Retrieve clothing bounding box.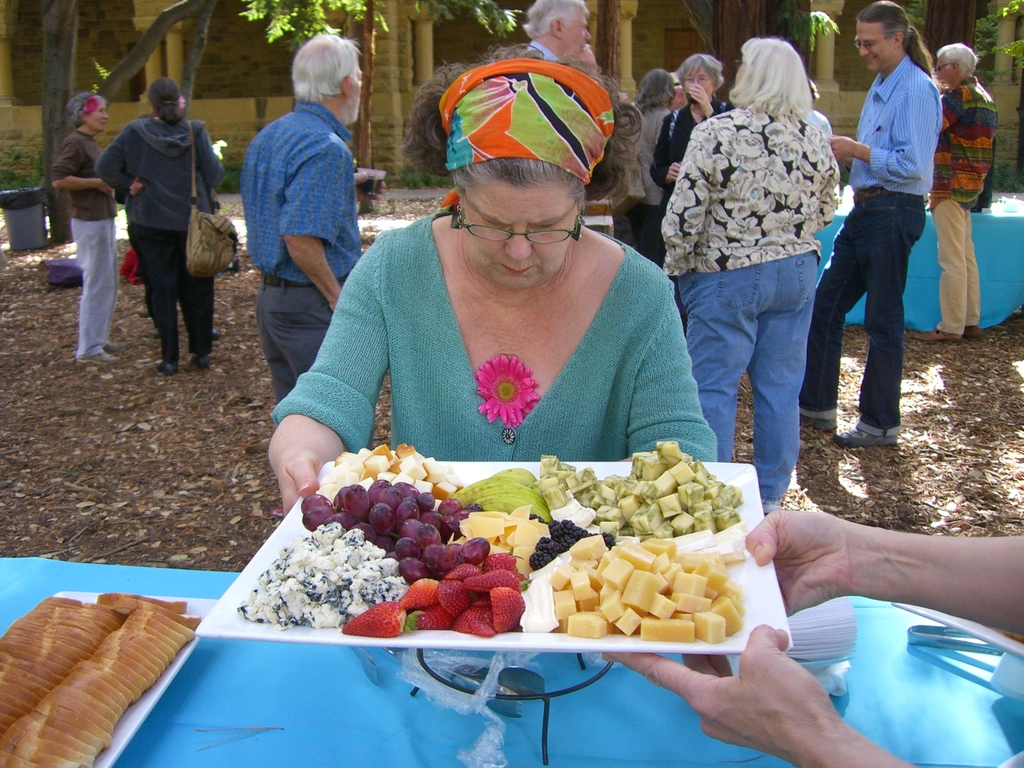
Bounding box: locate(51, 129, 117, 357).
